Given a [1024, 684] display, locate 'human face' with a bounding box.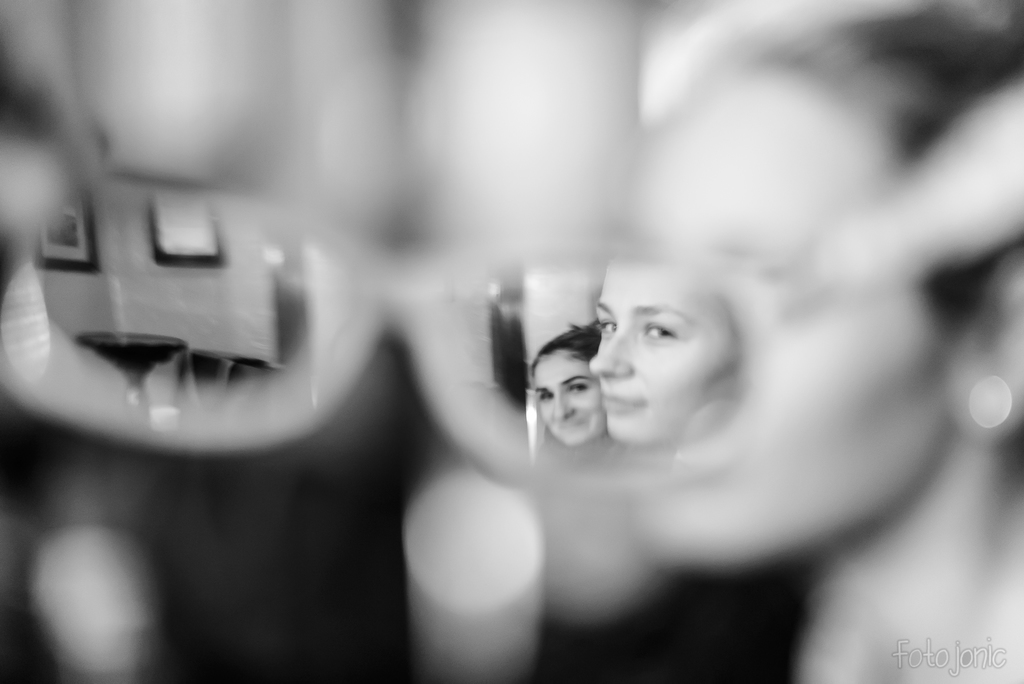
Located: 588,256,742,446.
